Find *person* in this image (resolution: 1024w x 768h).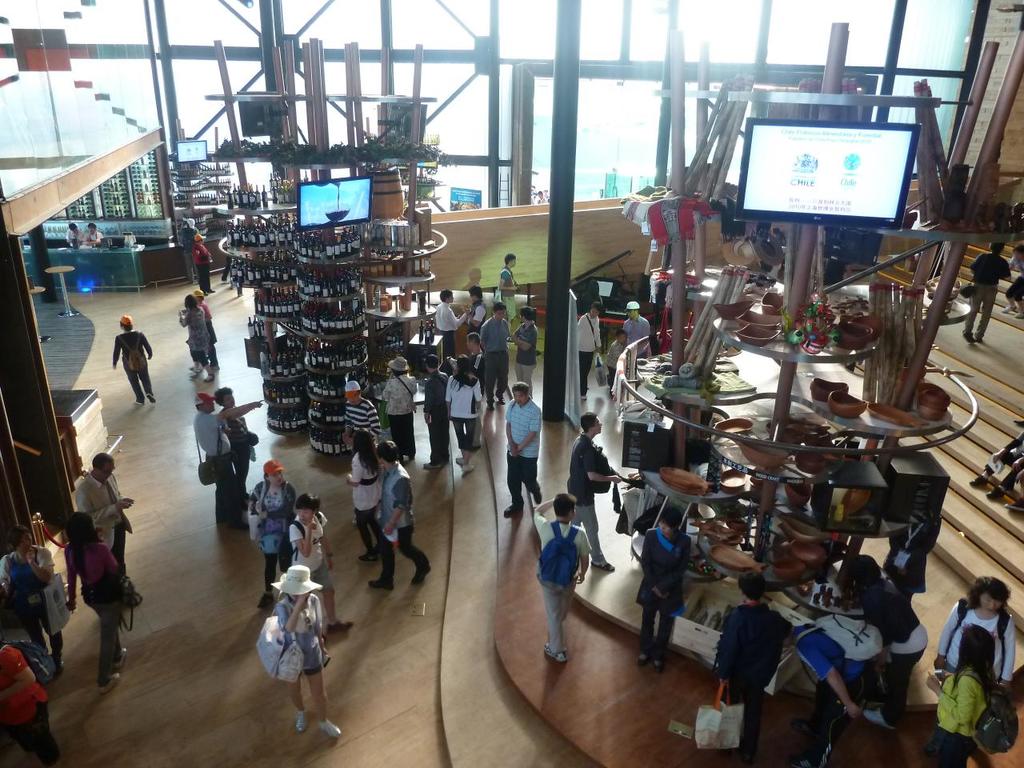
region(275, 566, 342, 742).
